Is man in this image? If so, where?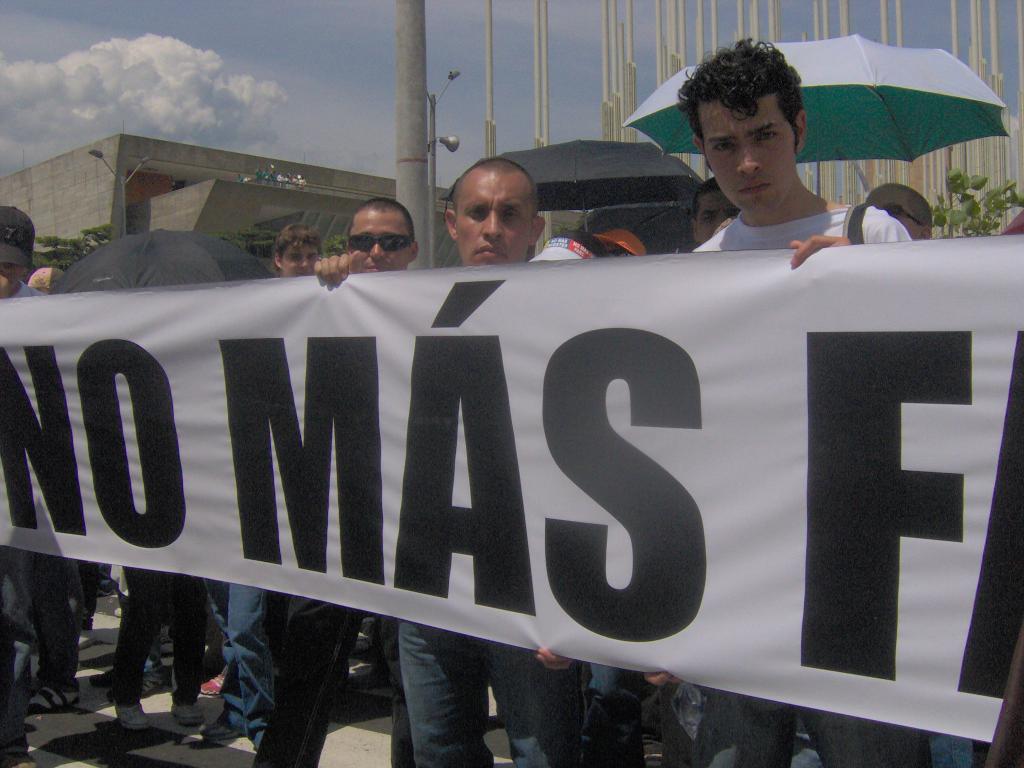
Yes, at 860 184 938 243.
